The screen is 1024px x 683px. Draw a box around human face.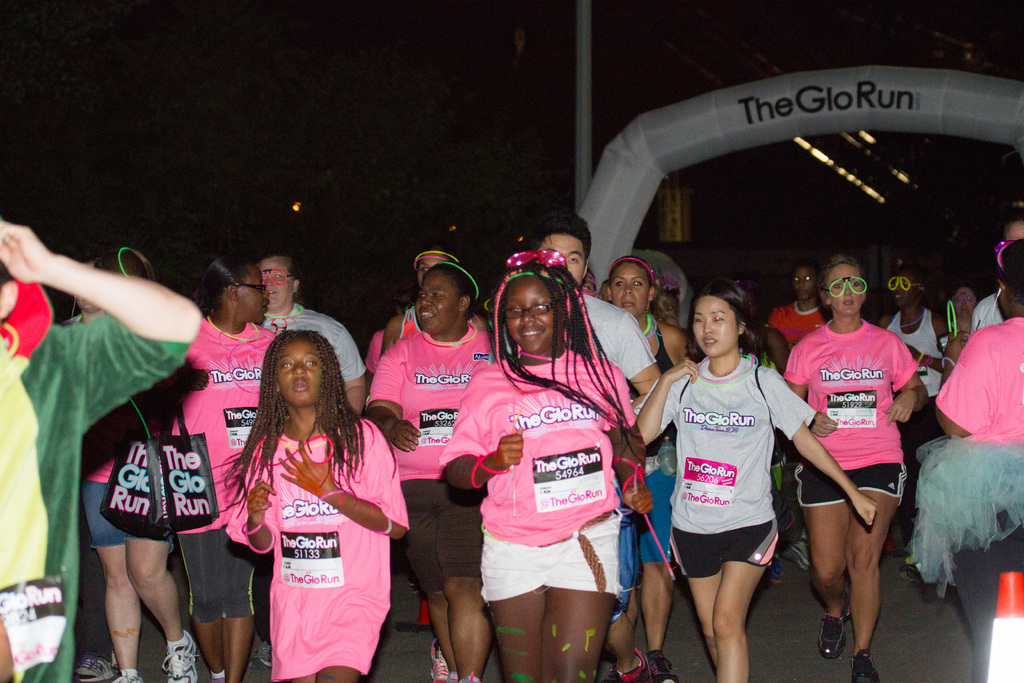
box(794, 268, 816, 302).
